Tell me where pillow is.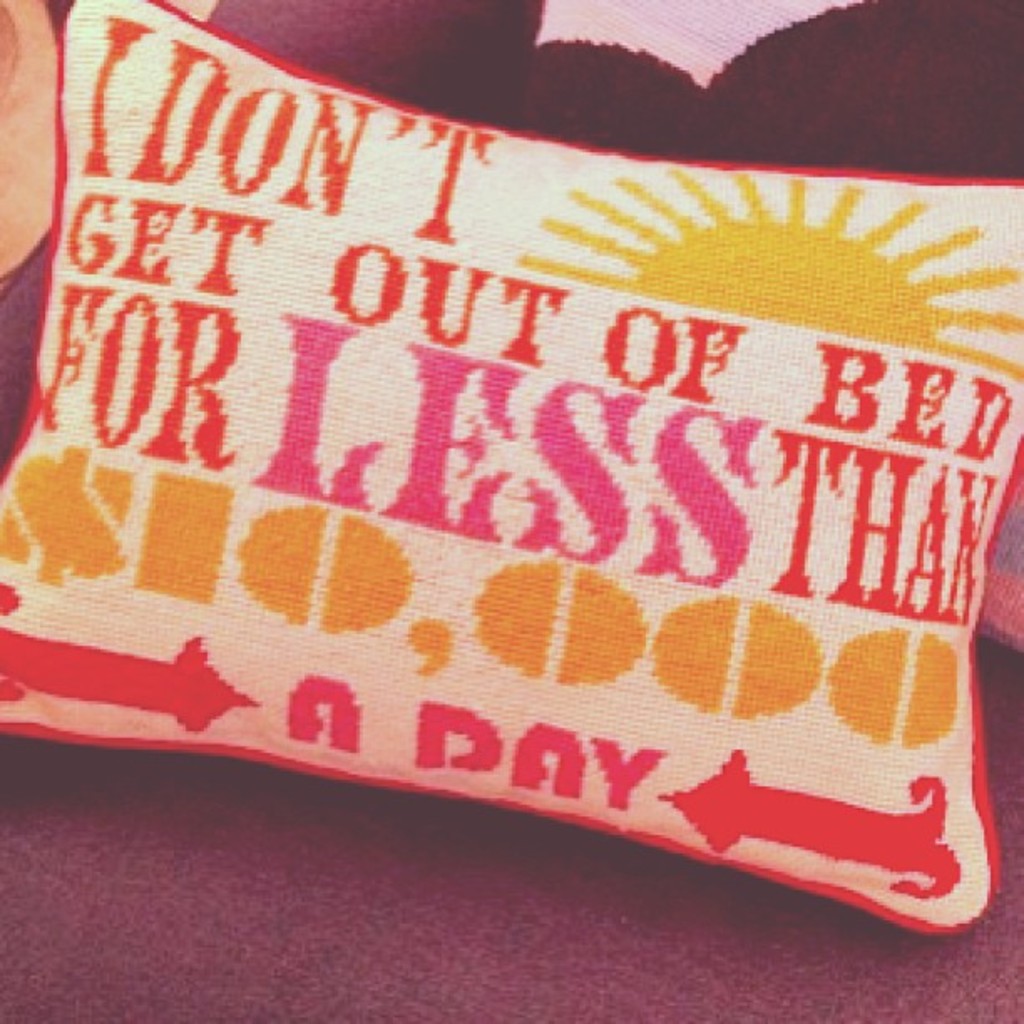
pillow is at (0,0,1022,927).
